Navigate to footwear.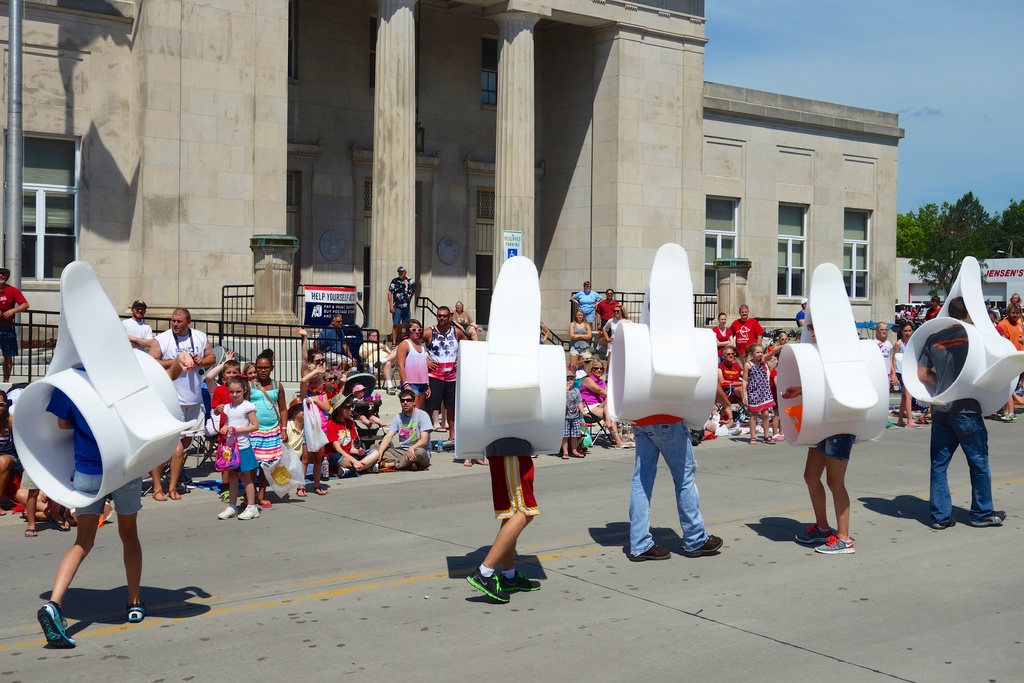
Navigation target: 467:567:510:605.
